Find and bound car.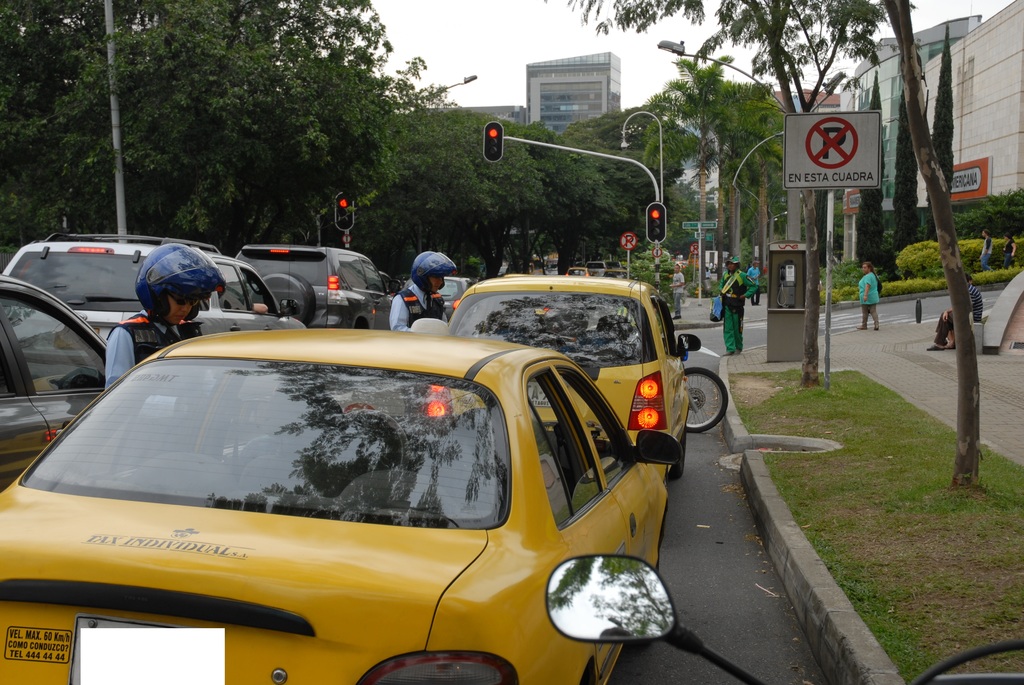
Bound: 435, 274, 467, 321.
